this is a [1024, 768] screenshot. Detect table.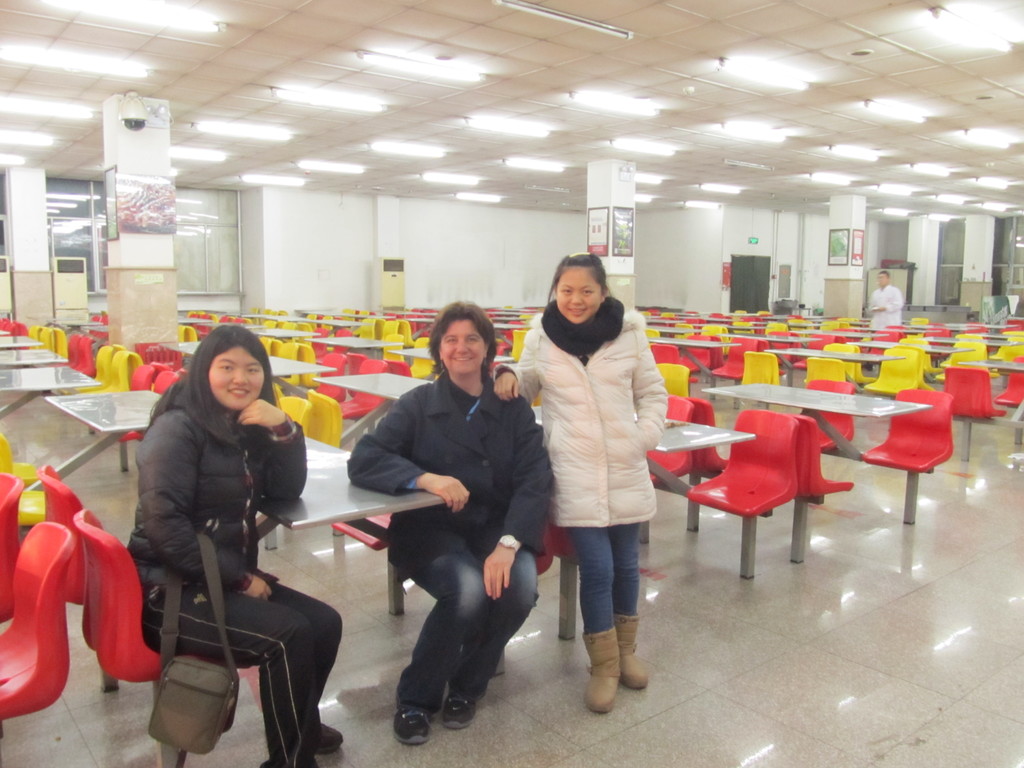
detection(0, 349, 66, 367).
